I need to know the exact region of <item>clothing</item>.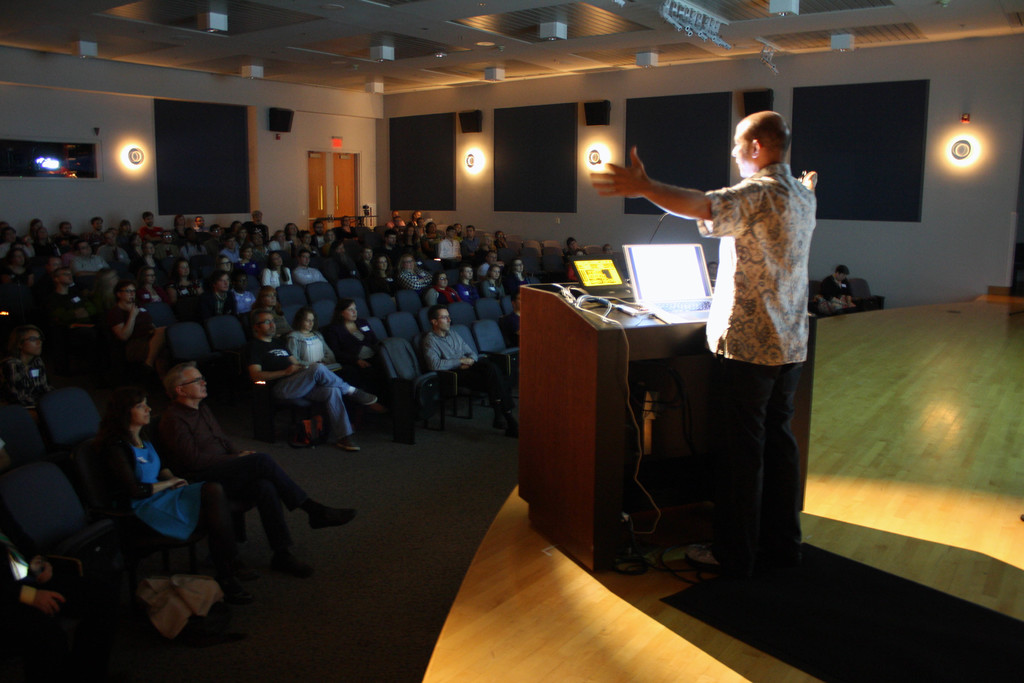
Region: region(326, 322, 419, 430).
